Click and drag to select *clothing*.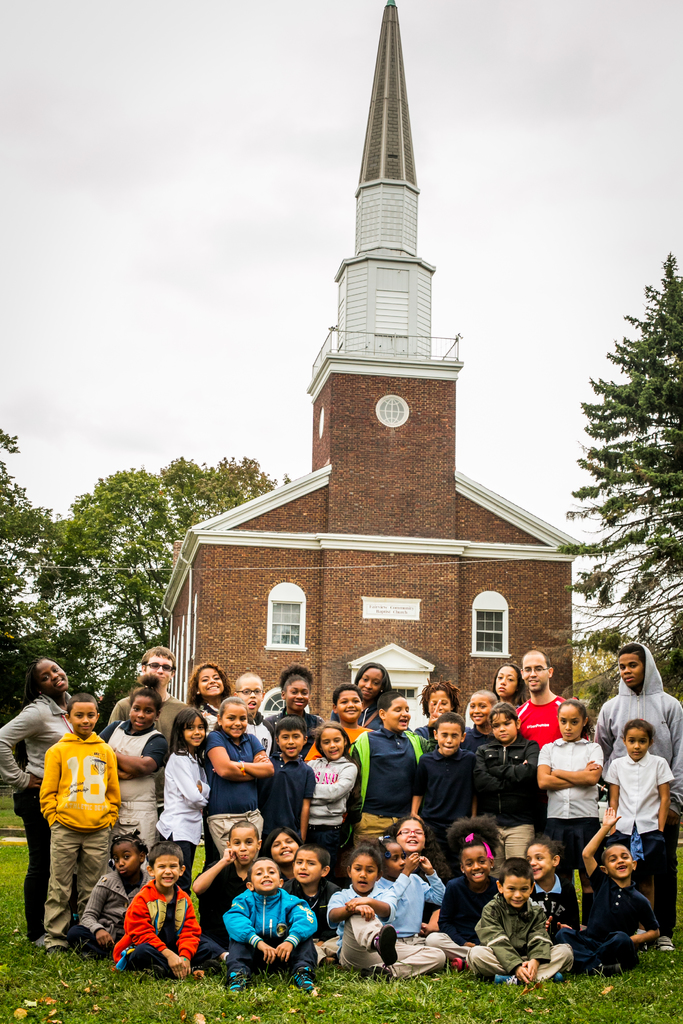
Selection: left=42, top=736, right=121, bottom=944.
